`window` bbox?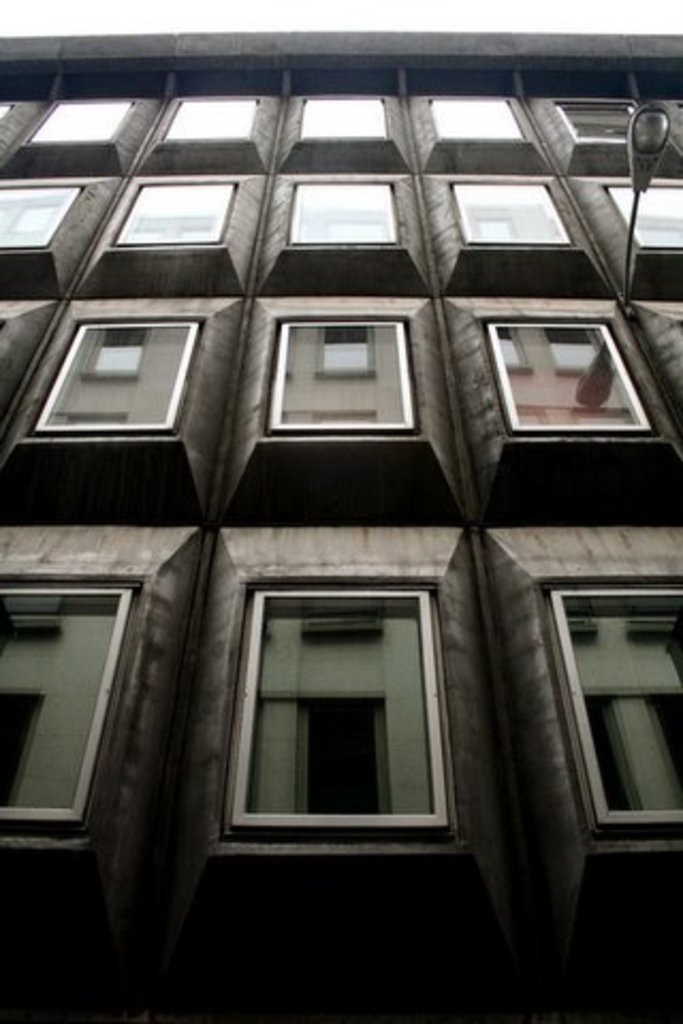
l=28, t=96, r=132, b=145
